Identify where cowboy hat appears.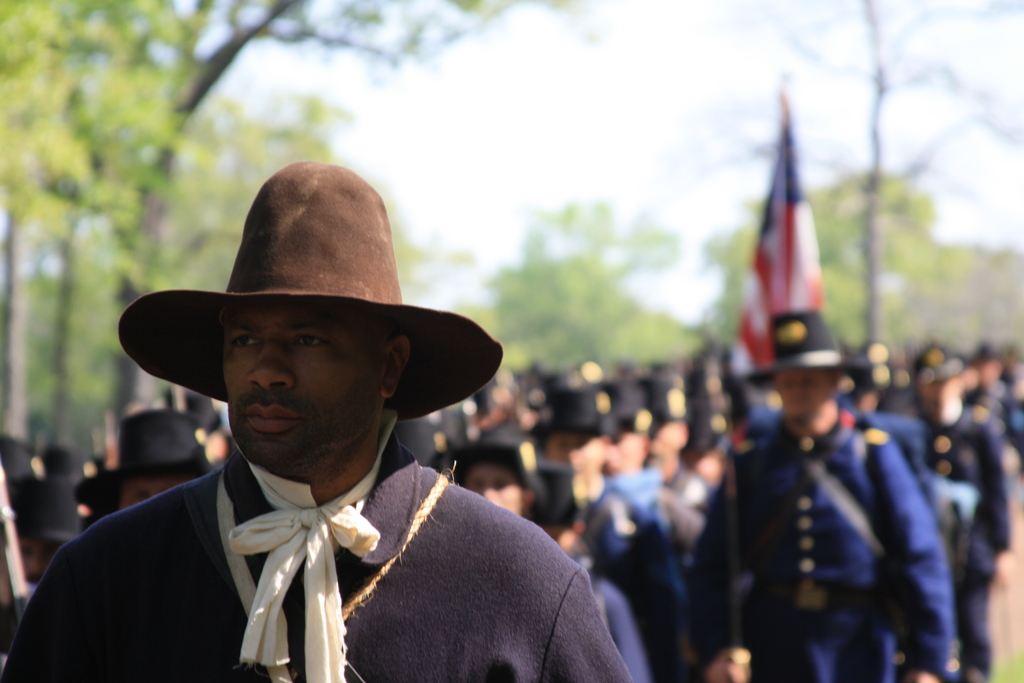
Appears at [426, 424, 547, 498].
